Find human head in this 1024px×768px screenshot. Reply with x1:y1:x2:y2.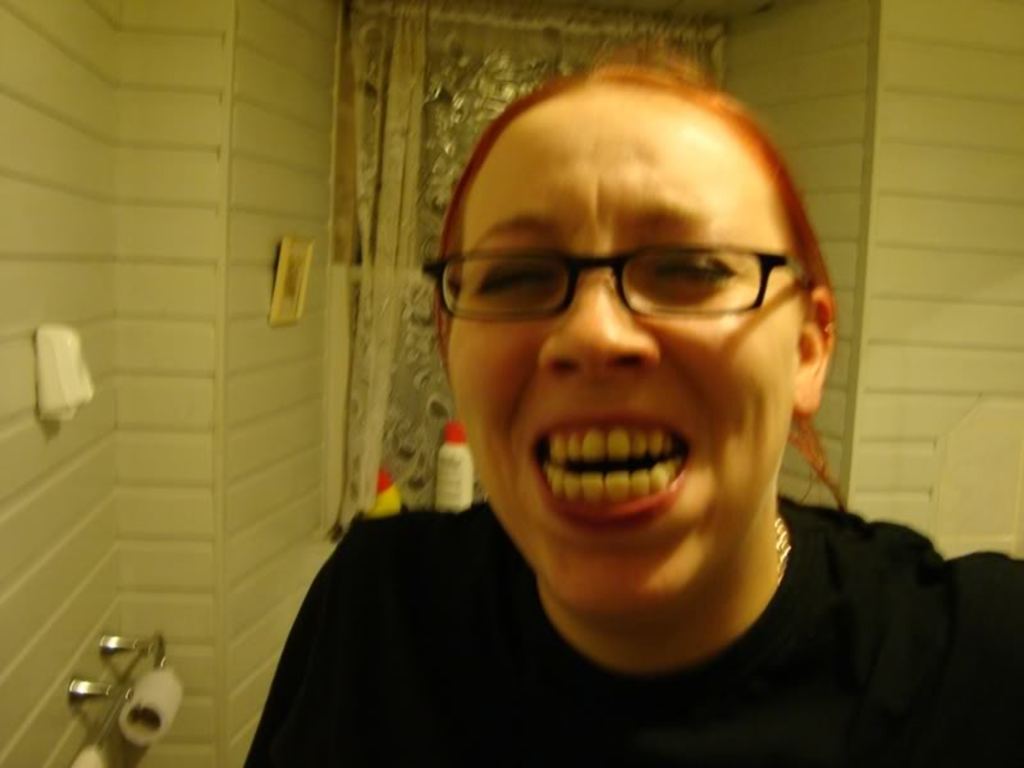
436:31:817:620.
